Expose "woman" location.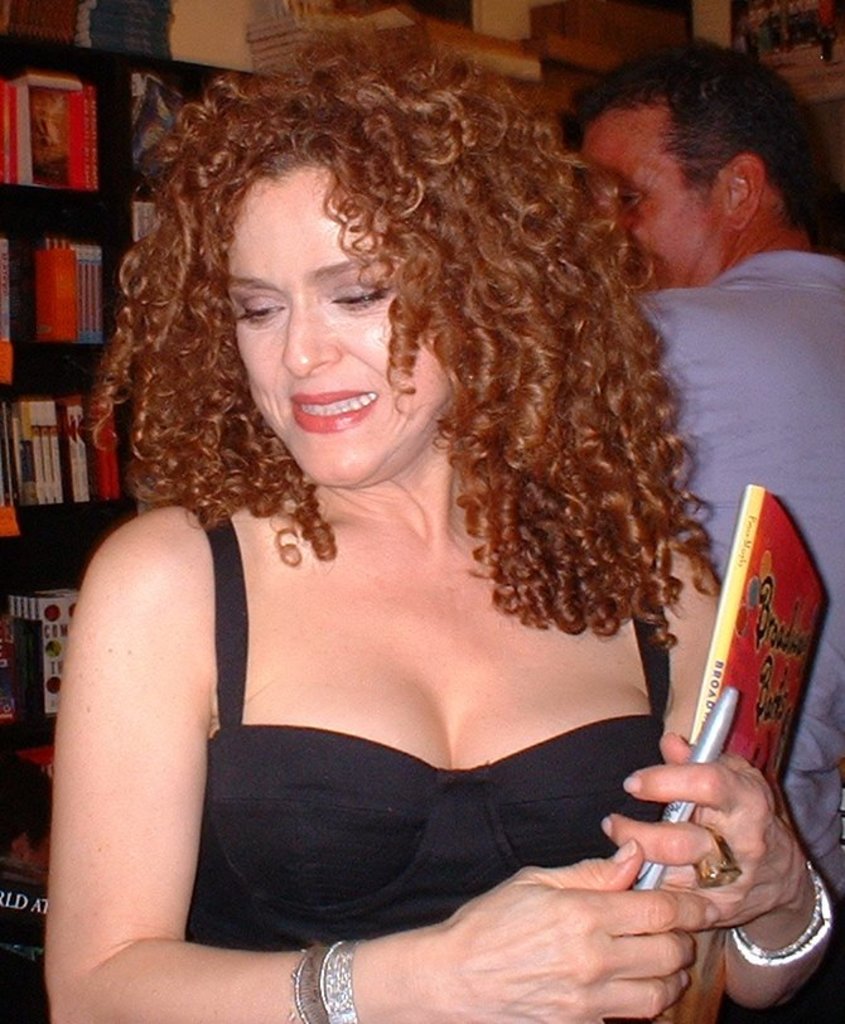
Exposed at (13,0,772,1023).
